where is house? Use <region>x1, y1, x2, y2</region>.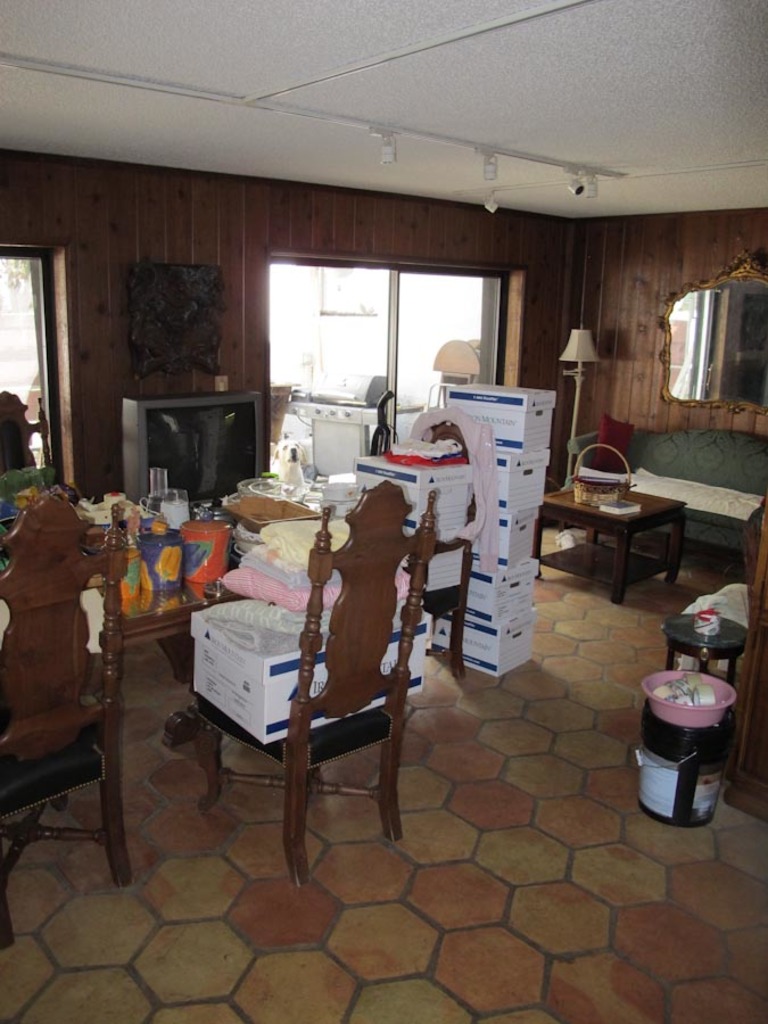
<region>0, 0, 767, 1023</region>.
